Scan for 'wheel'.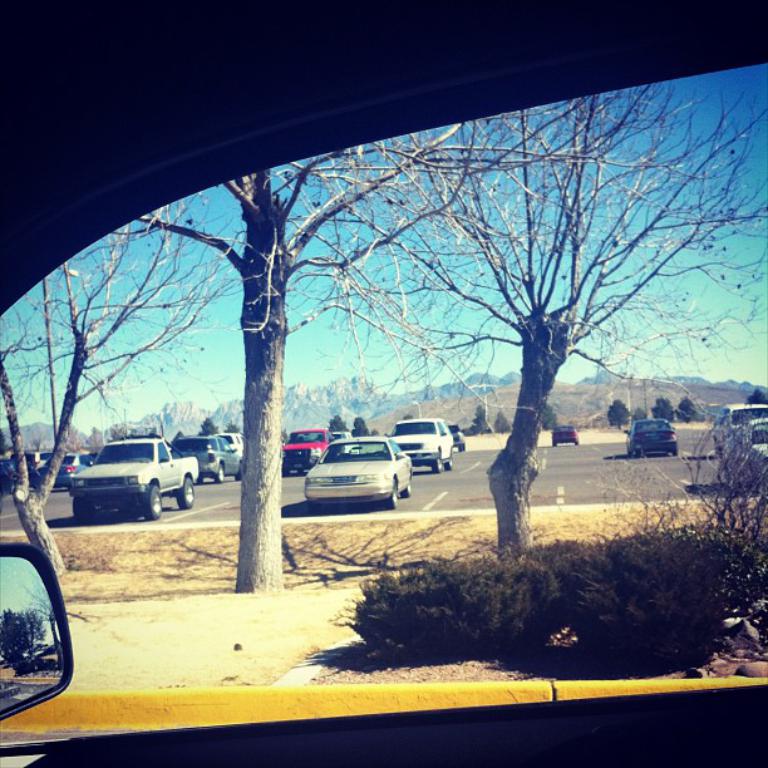
Scan result: {"left": 390, "top": 489, "right": 399, "bottom": 504}.
